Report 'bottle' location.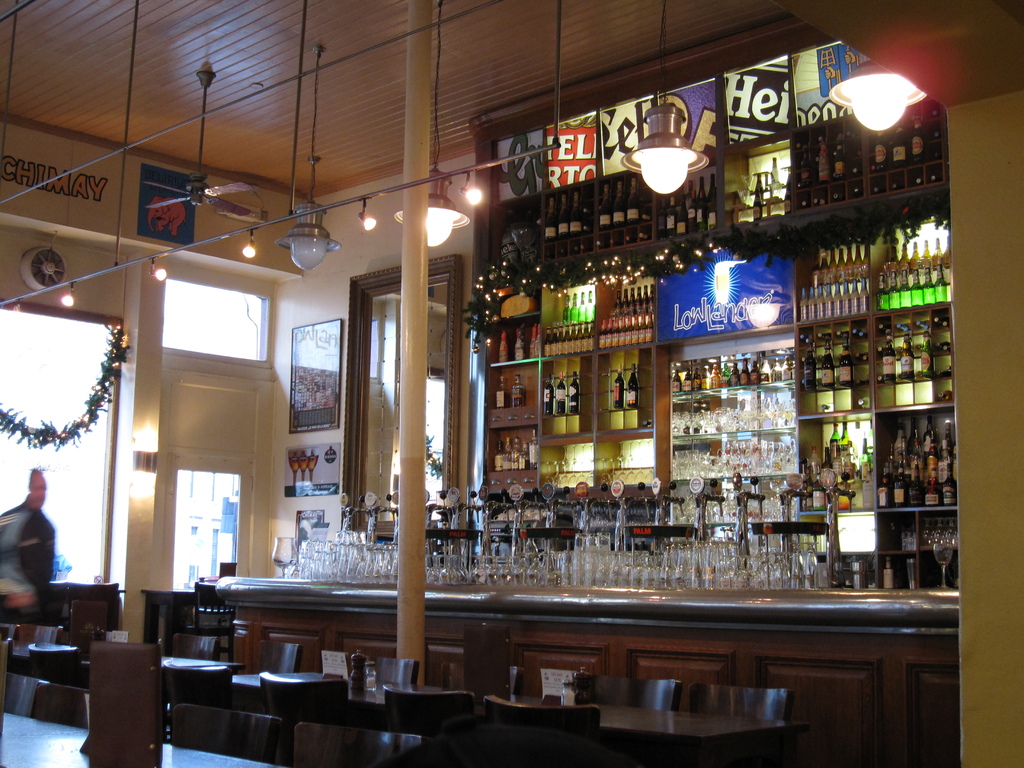
Report: [left=567, top=189, right=586, bottom=236].
